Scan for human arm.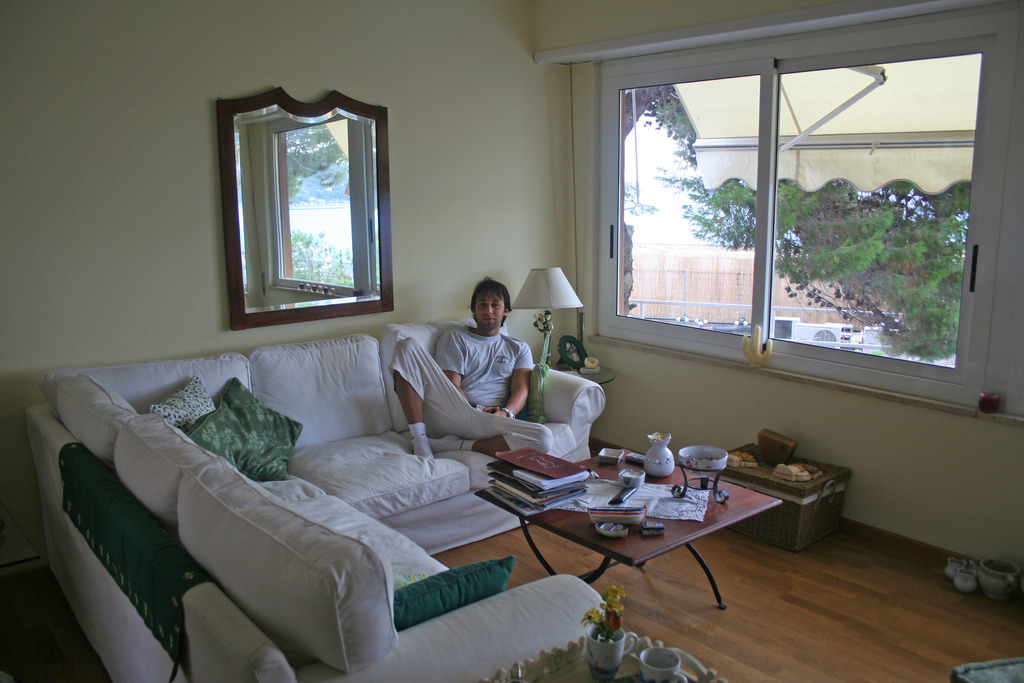
Scan result: bbox=[494, 342, 535, 419].
